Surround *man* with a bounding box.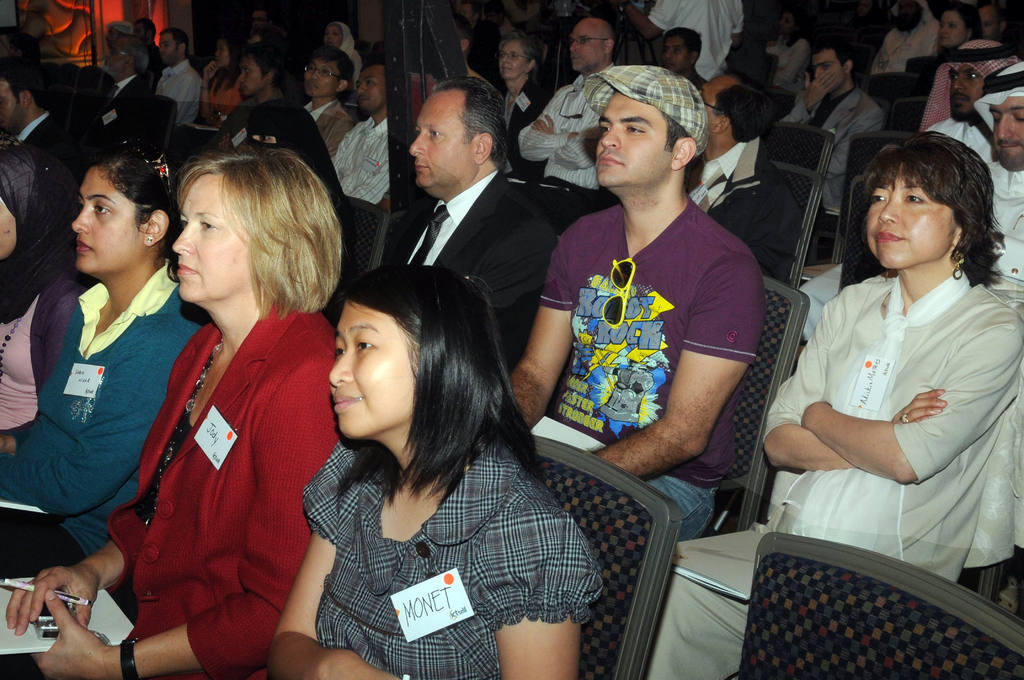
223 50 308 147.
